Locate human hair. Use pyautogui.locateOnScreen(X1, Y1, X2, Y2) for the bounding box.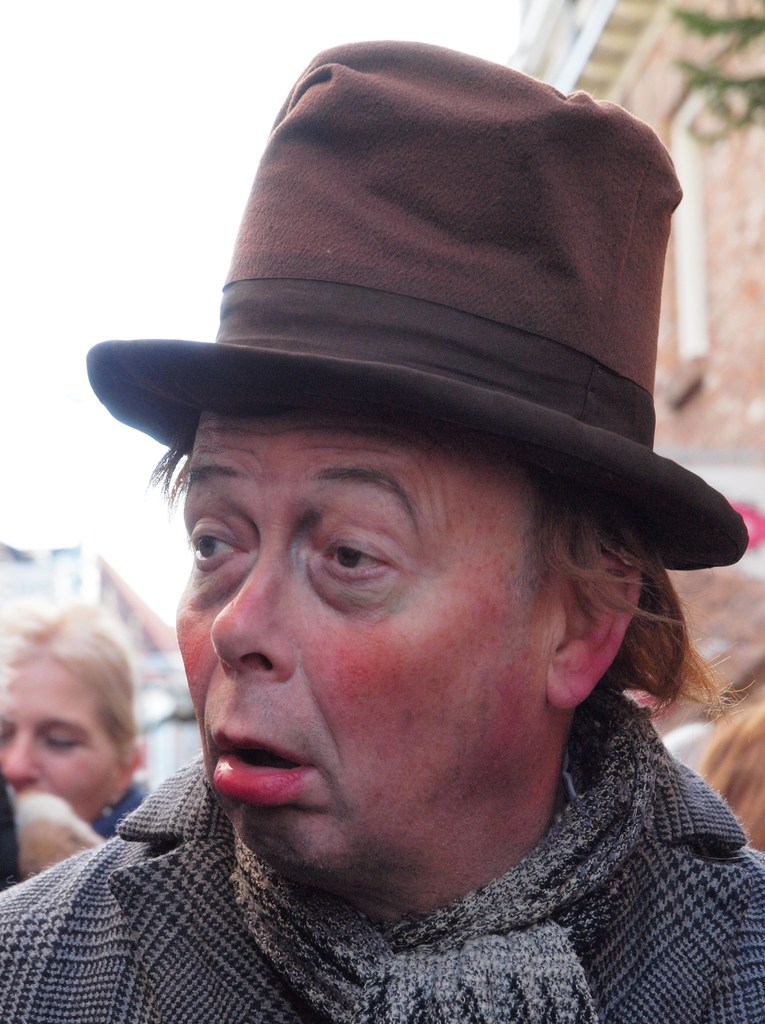
pyautogui.locateOnScreen(0, 581, 142, 748).
